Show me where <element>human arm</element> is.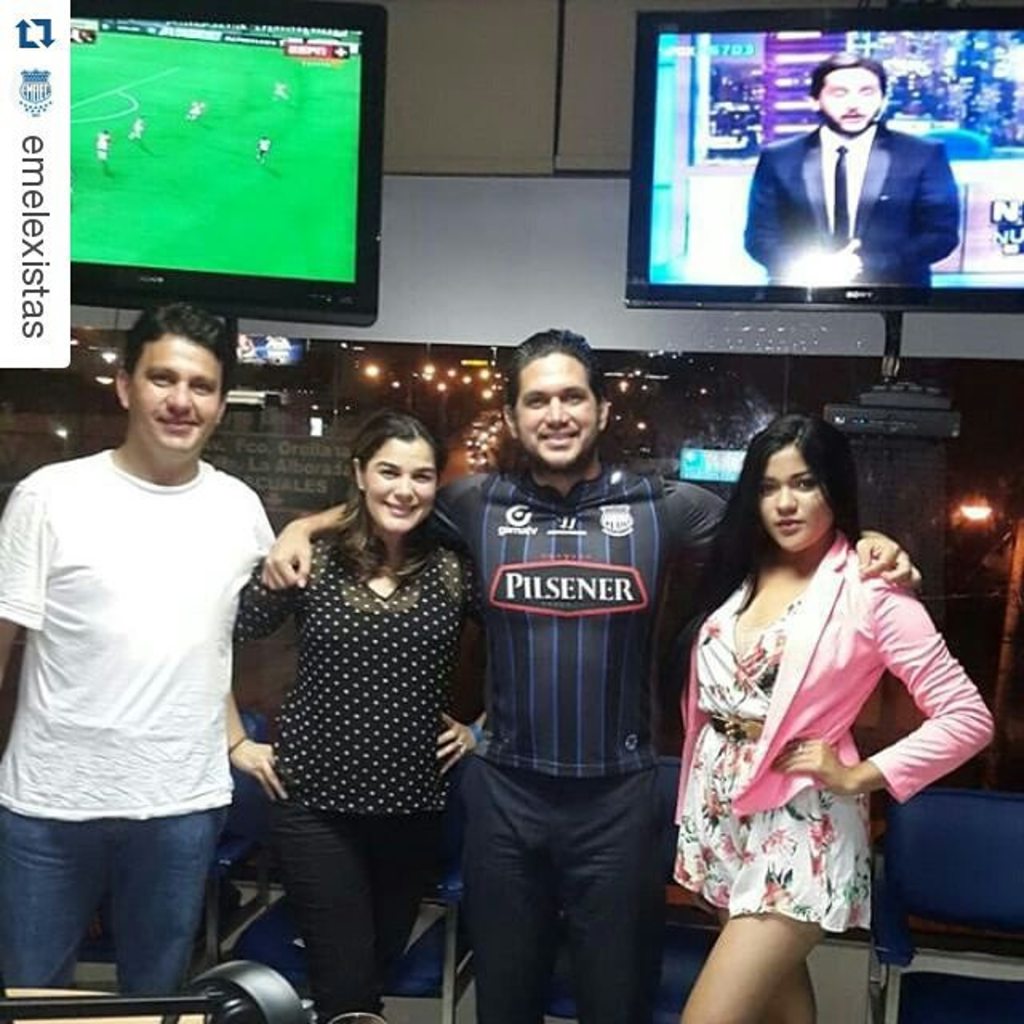
<element>human arm</element> is at pyautogui.locateOnScreen(739, 152, 830, 278).
